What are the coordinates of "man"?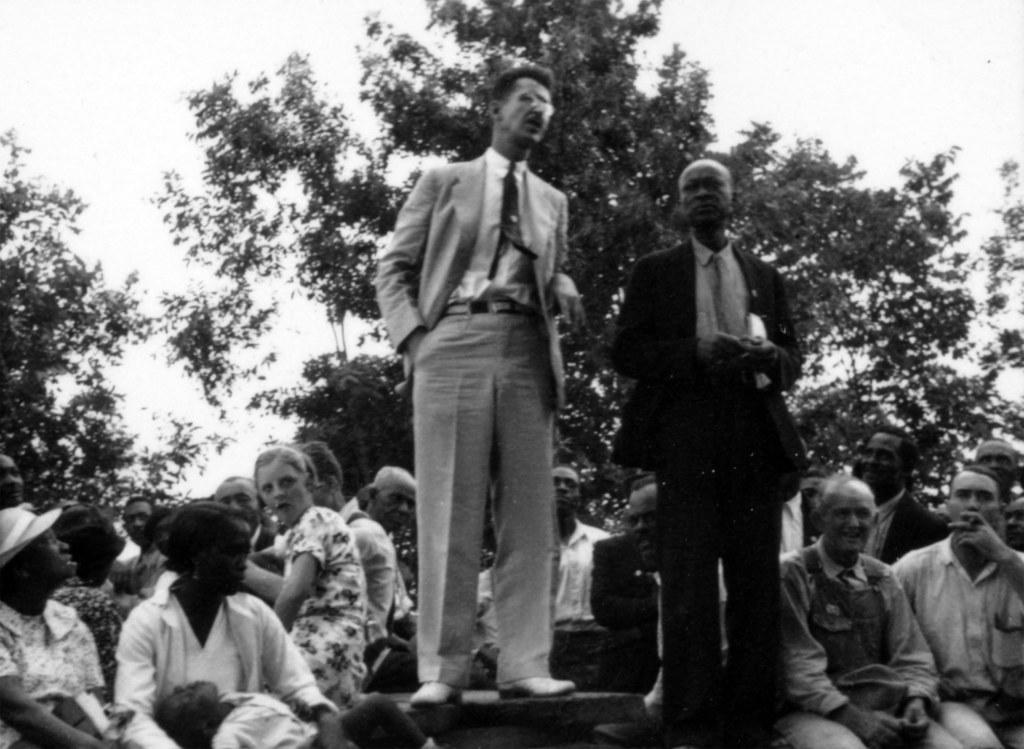
<box>552,464,612,620</box>.
